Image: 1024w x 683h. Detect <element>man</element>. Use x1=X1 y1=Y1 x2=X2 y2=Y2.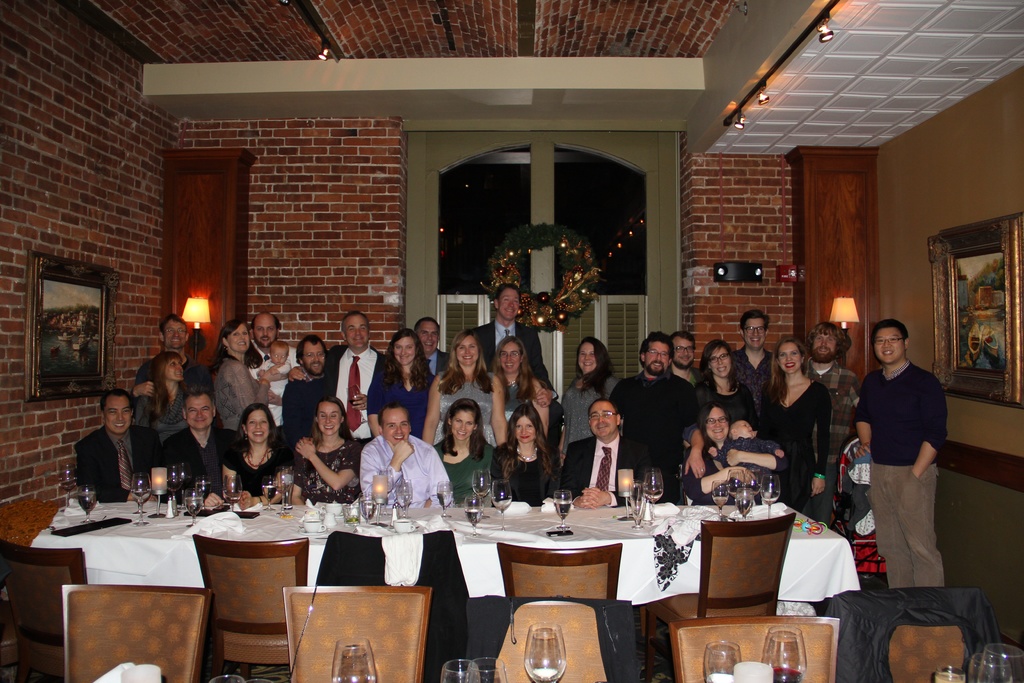
x1=161 y1=387 x2=237 y2=506.
